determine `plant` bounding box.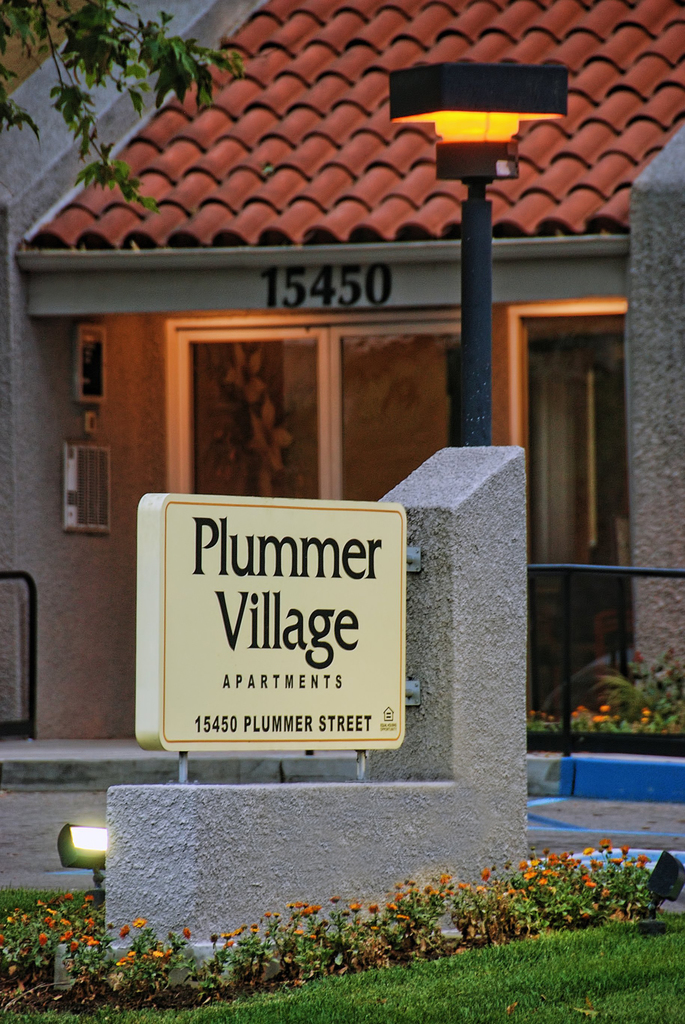
Determined: bbox=[141, 842, 684, 1023].
